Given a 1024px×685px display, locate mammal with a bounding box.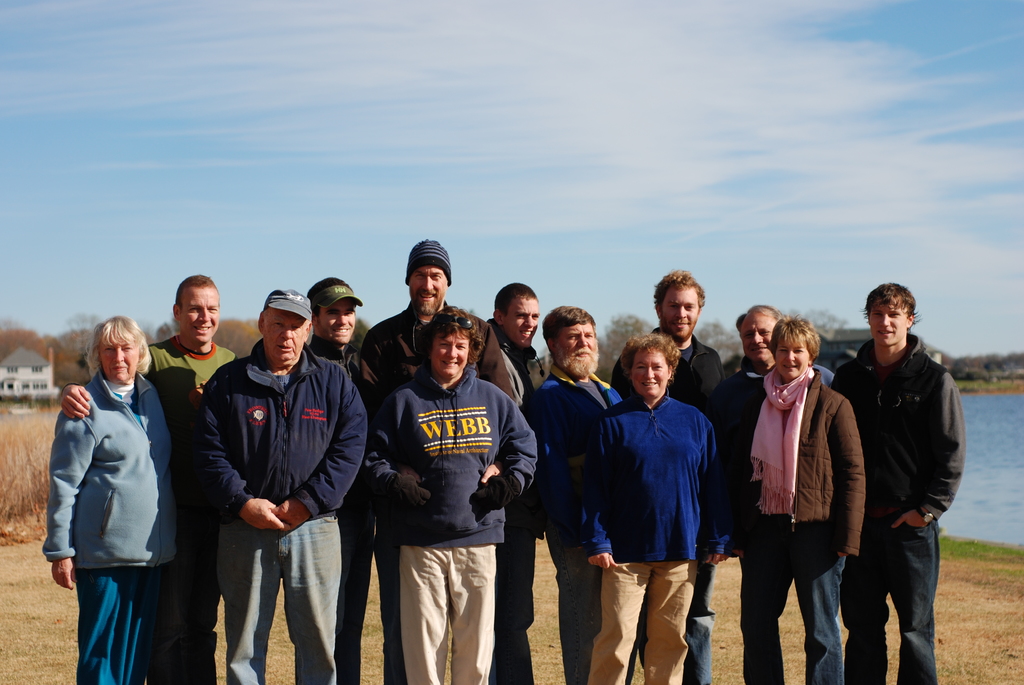
Located: <box>724,302,840,684</box>.
